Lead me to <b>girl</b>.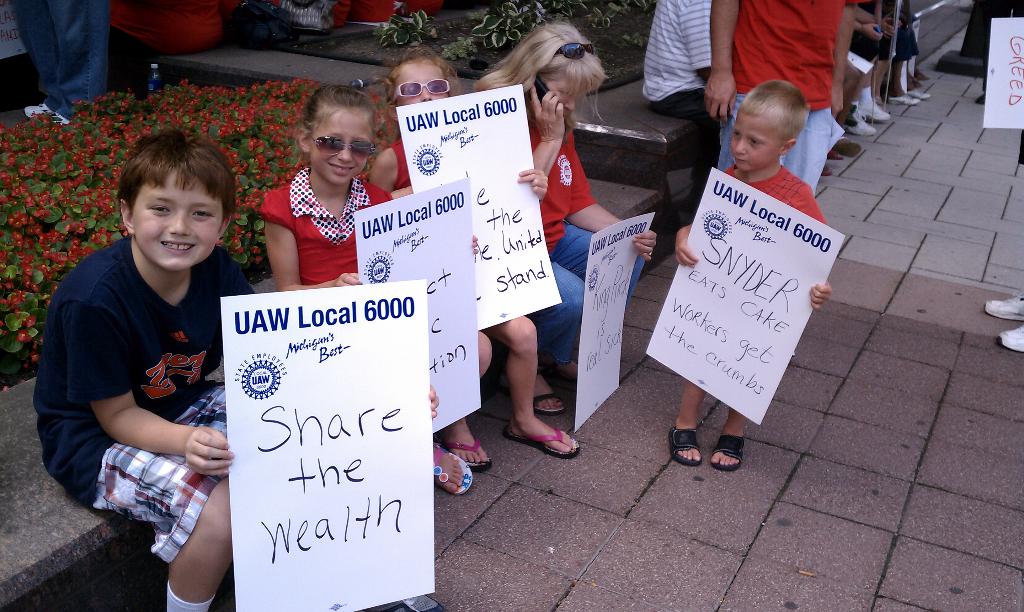
Lead to x1=371, y1=47, x2=582, y2=471.
